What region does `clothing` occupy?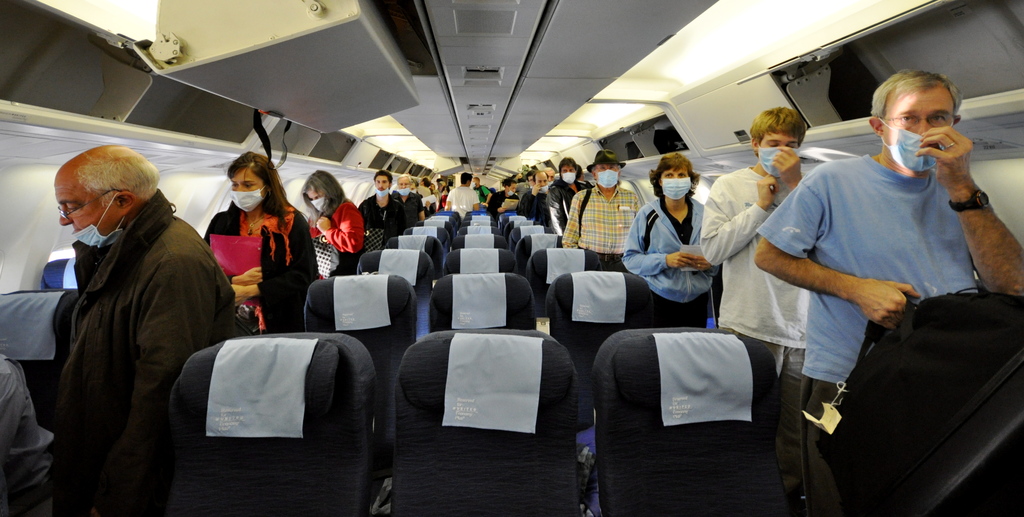
x1=42 y1=189 x2=235 y2=516.
